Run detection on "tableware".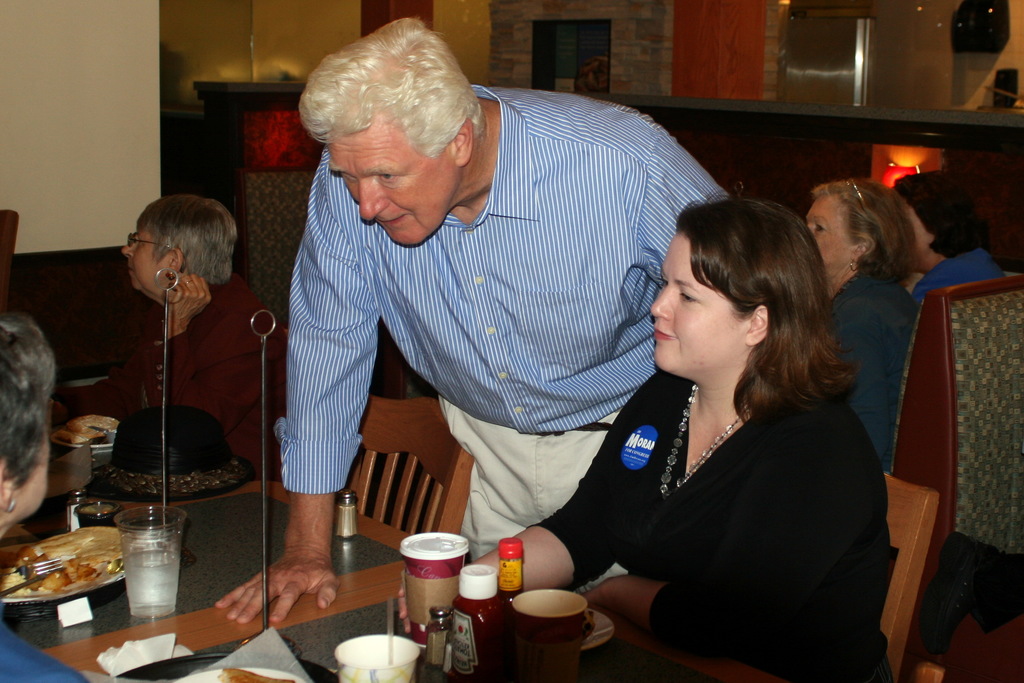
Result: {"x1": 47, "y1": 423, "x2": 118, "y2": 452}.
